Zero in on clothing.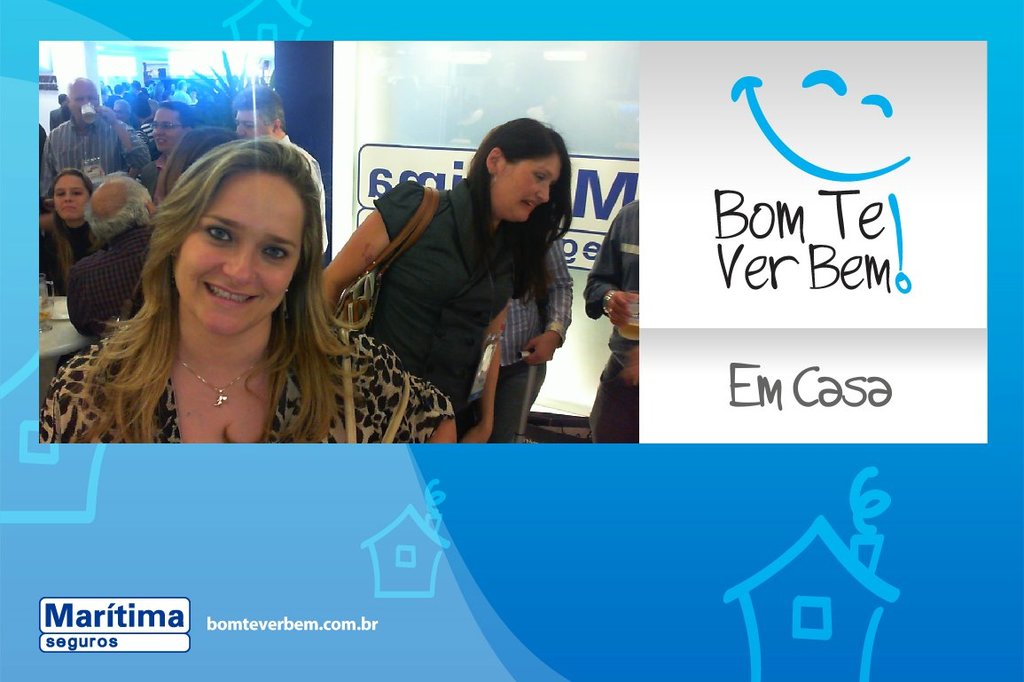
Zeroed in: [36, 308, 455, 445].
